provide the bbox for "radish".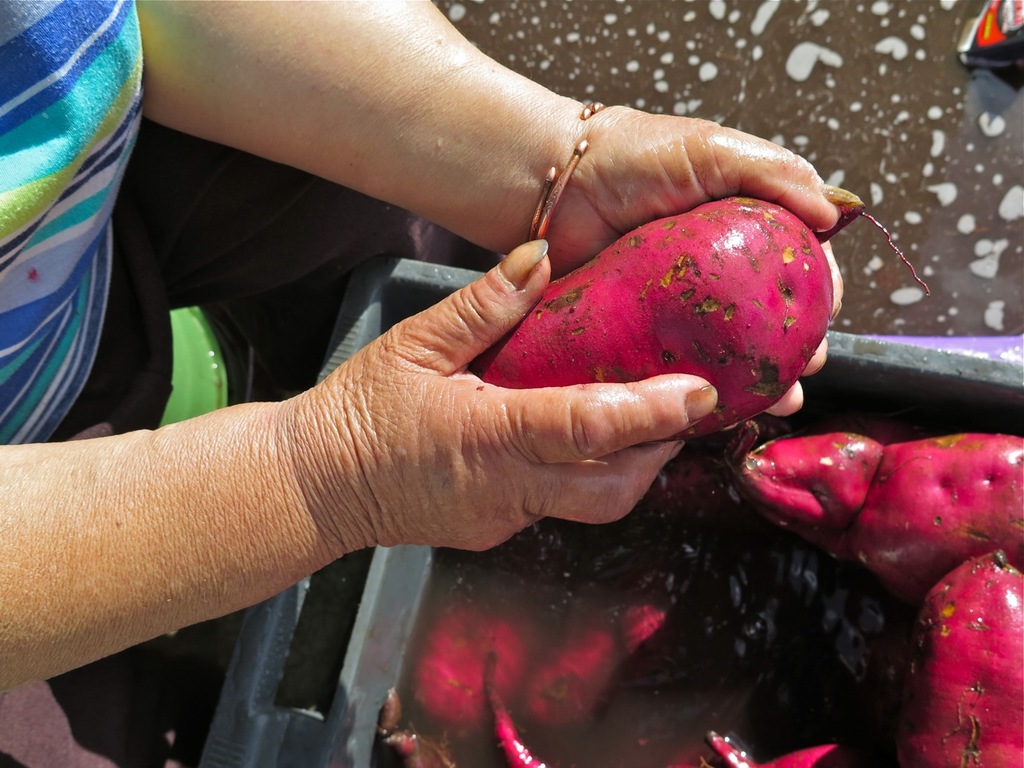
(left=402, top=575, right=678, bottom=767).
